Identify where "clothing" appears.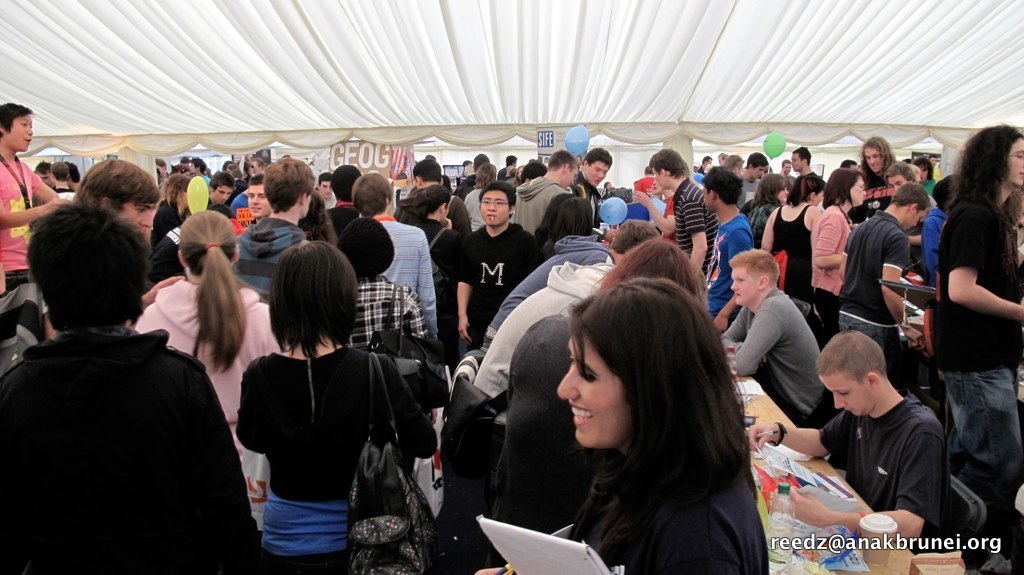
Appears at <box>454,218,536,353</box>.
